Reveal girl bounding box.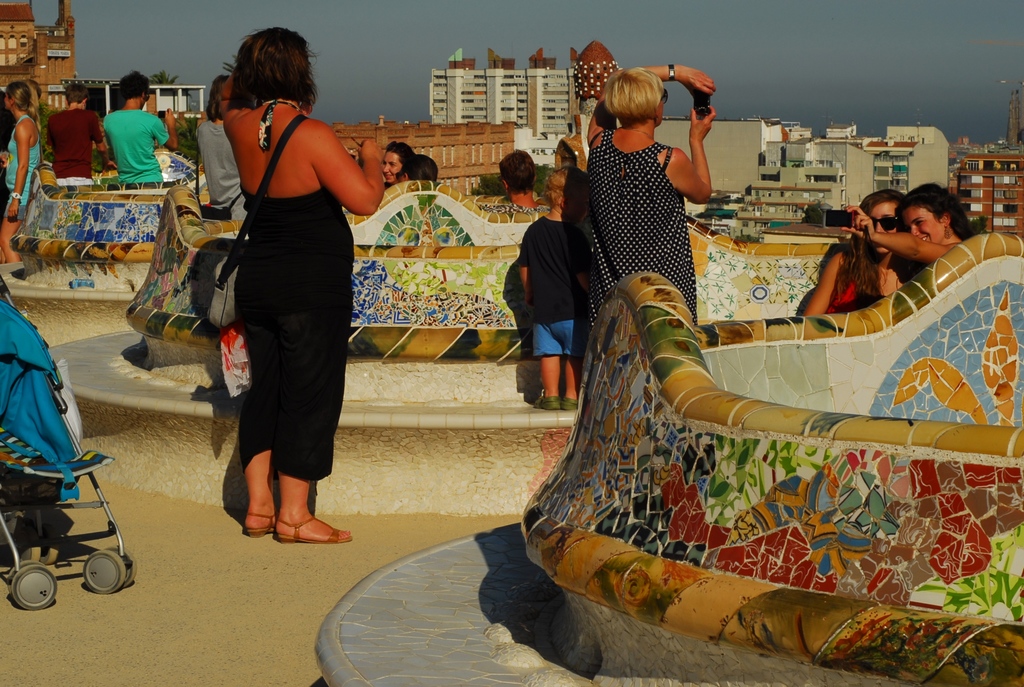
Revealed: x1=845, y1=182, x2=1005, y2=269.
